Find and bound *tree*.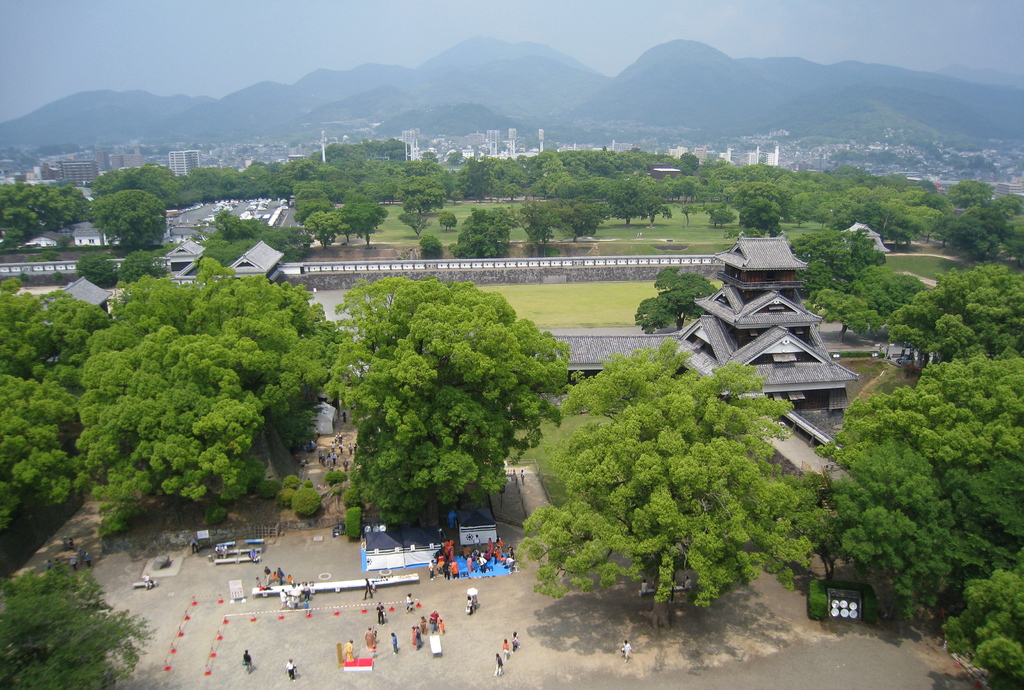
Bound: x1=813 y1=295 x2=883 y2=347.
